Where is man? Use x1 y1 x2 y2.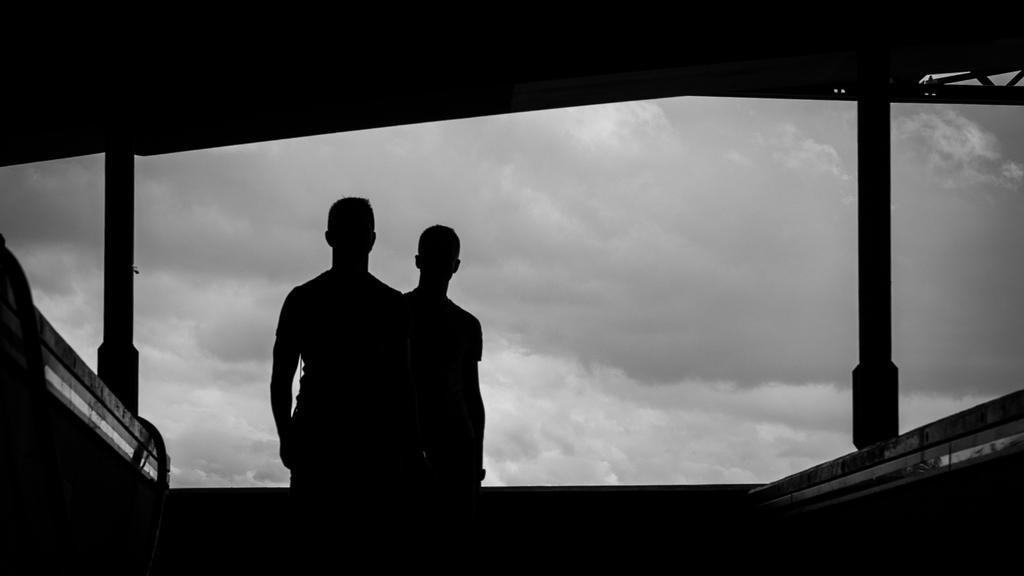
259 190 409 497.
